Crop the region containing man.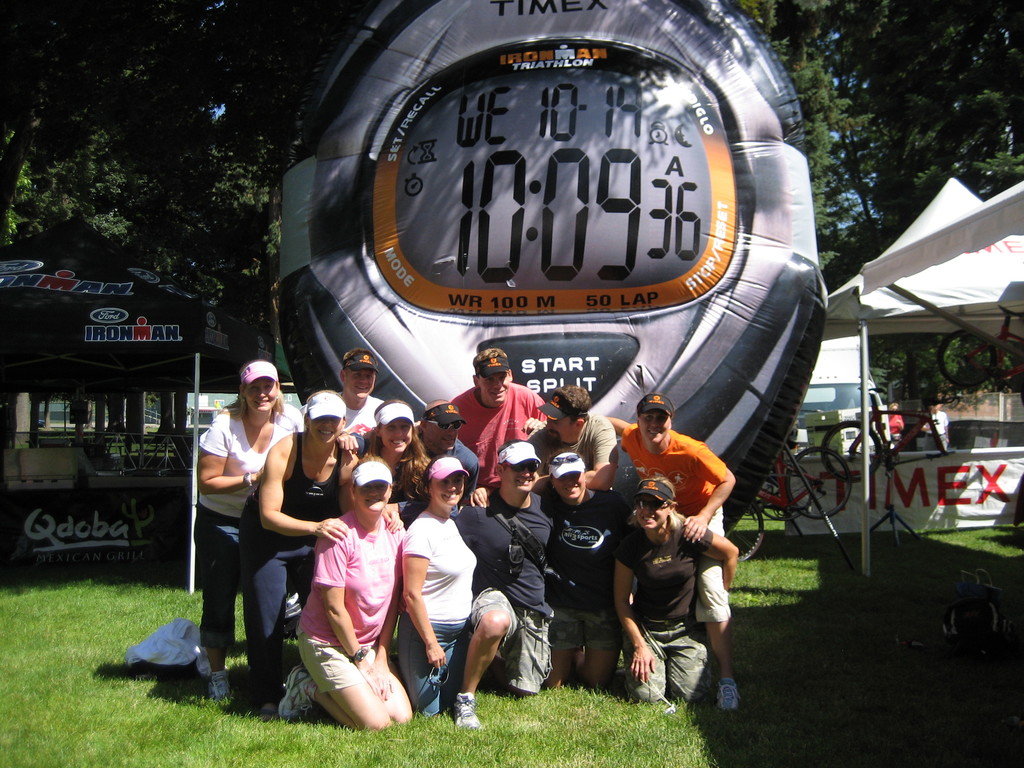
Crop region: 545,451,637,689.
